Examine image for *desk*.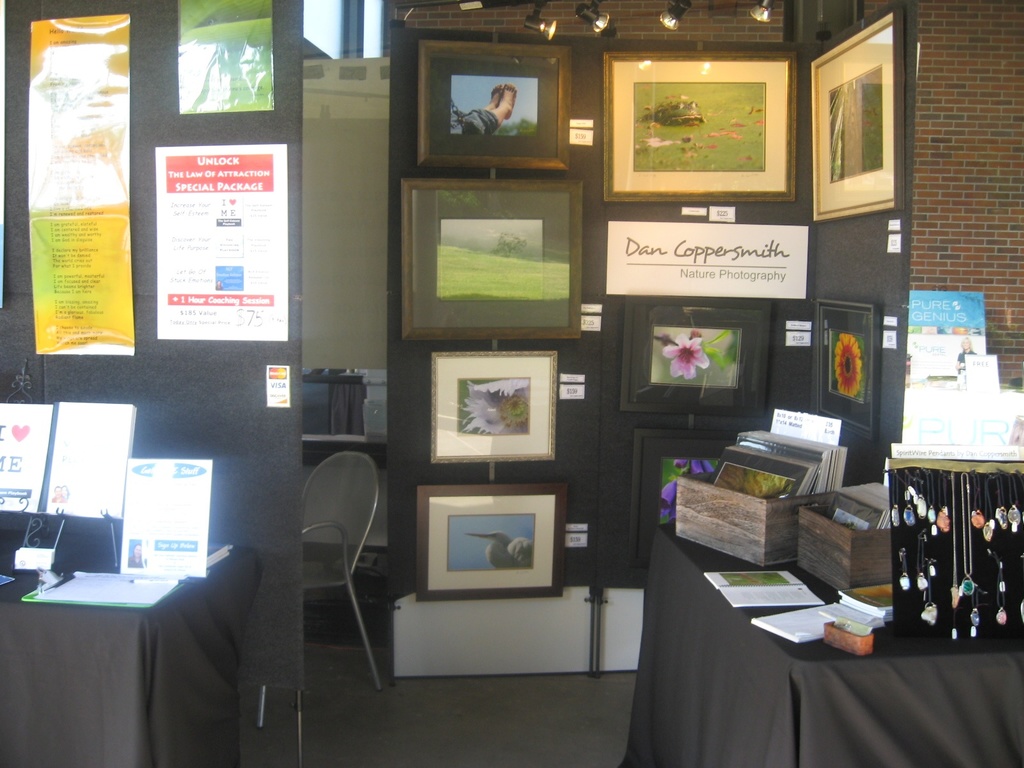
Examination result: 0 508 296 767.
